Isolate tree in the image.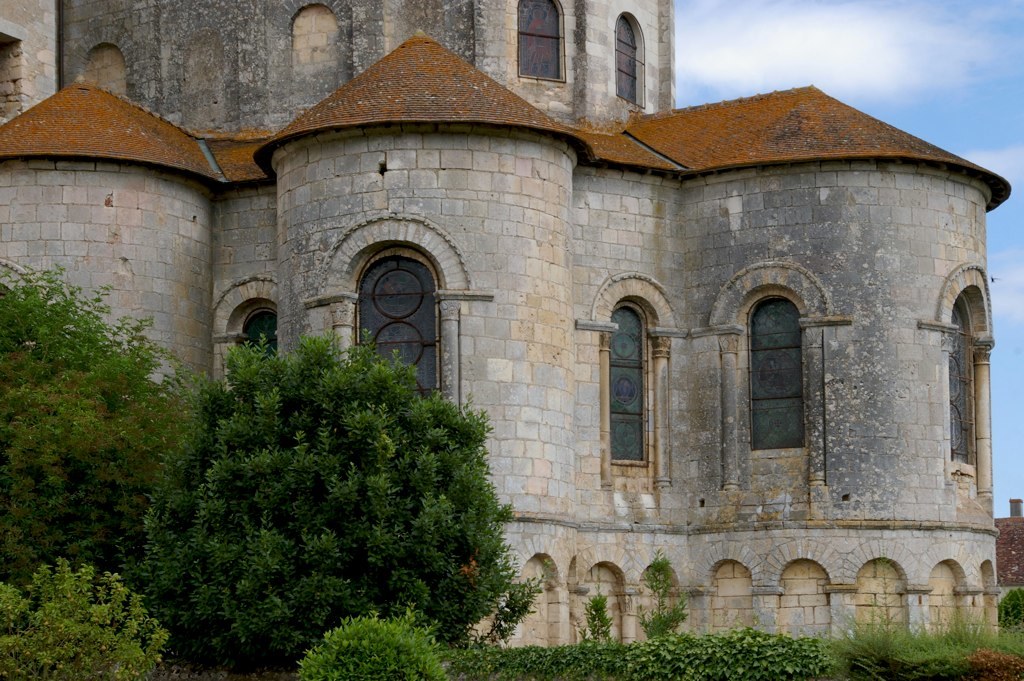
Isolated region: left=0, top=265, right=190, bottom=592.
